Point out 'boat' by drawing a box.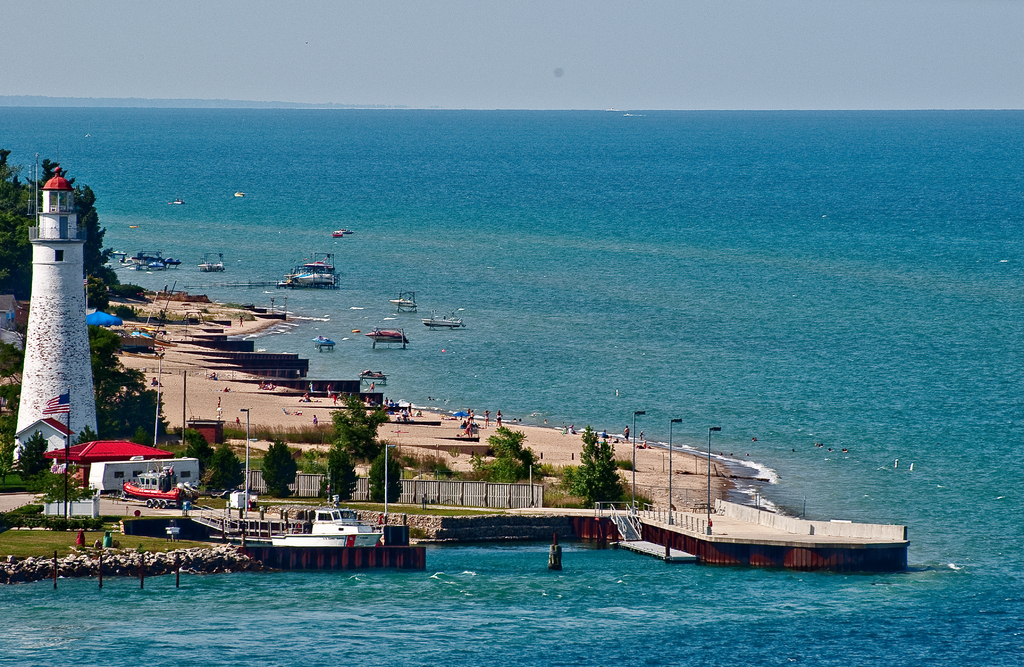
x1=365, y1=325, x2=408, y2=344.
